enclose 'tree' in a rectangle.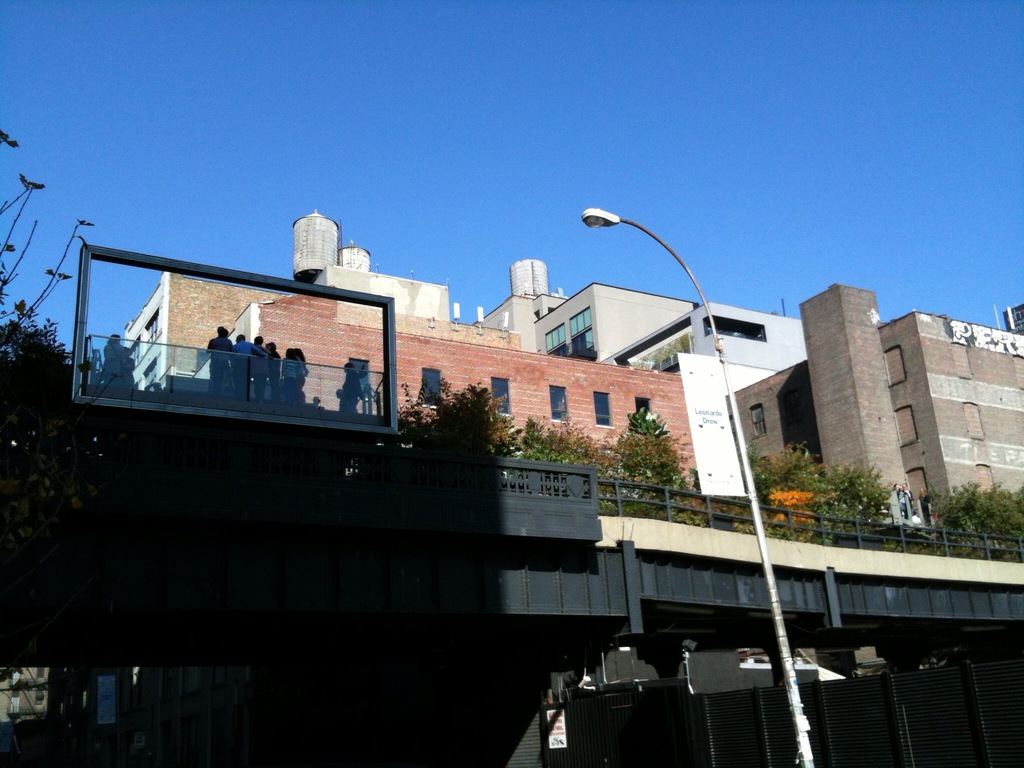
3 130 96 541.
